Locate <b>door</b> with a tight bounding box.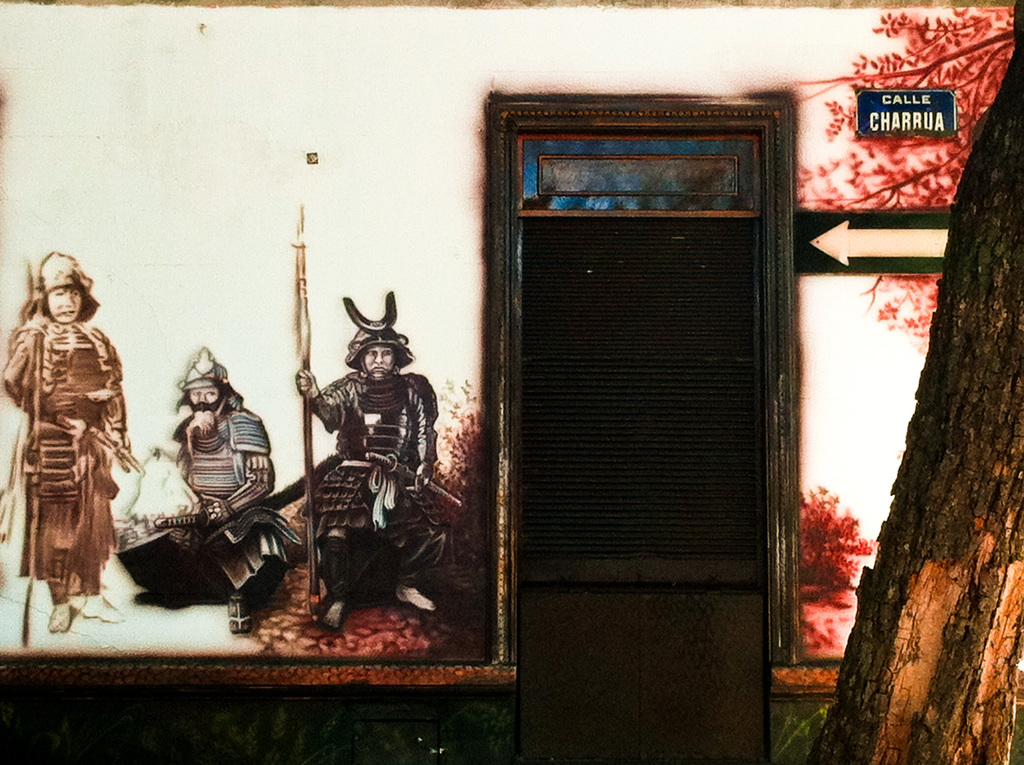
x1=513 y1=129 x2=768 y2=764.
